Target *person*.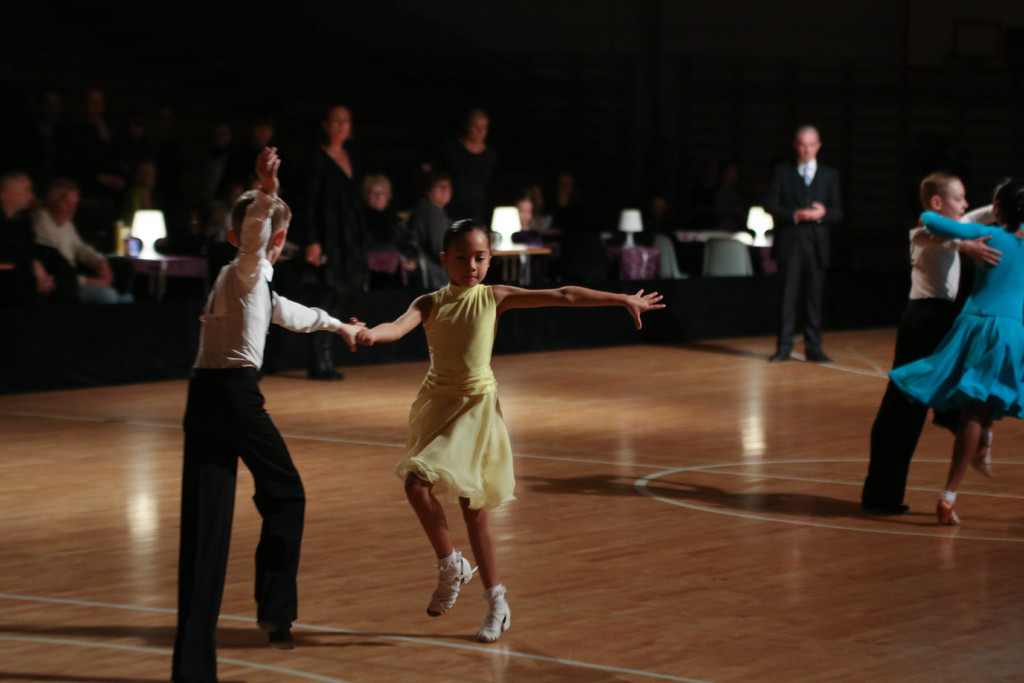
Target region: box=[864, 167, 1007, 523].
